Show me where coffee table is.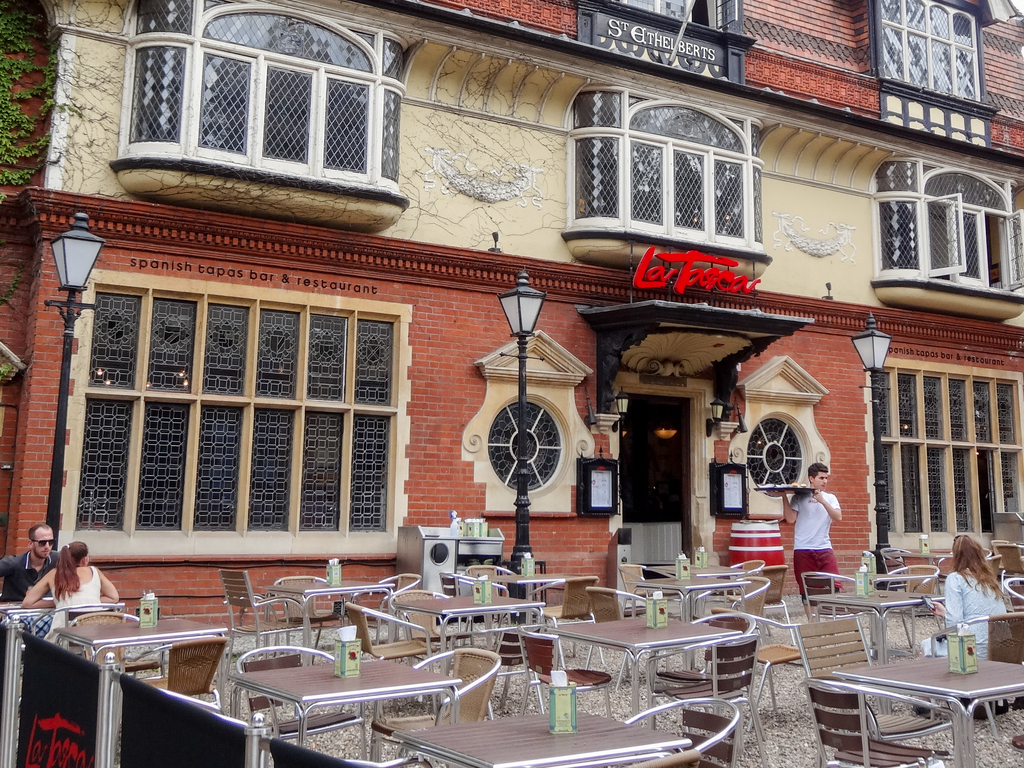
coffee table is at [left=812, top=587, right=947, bottom=660].
